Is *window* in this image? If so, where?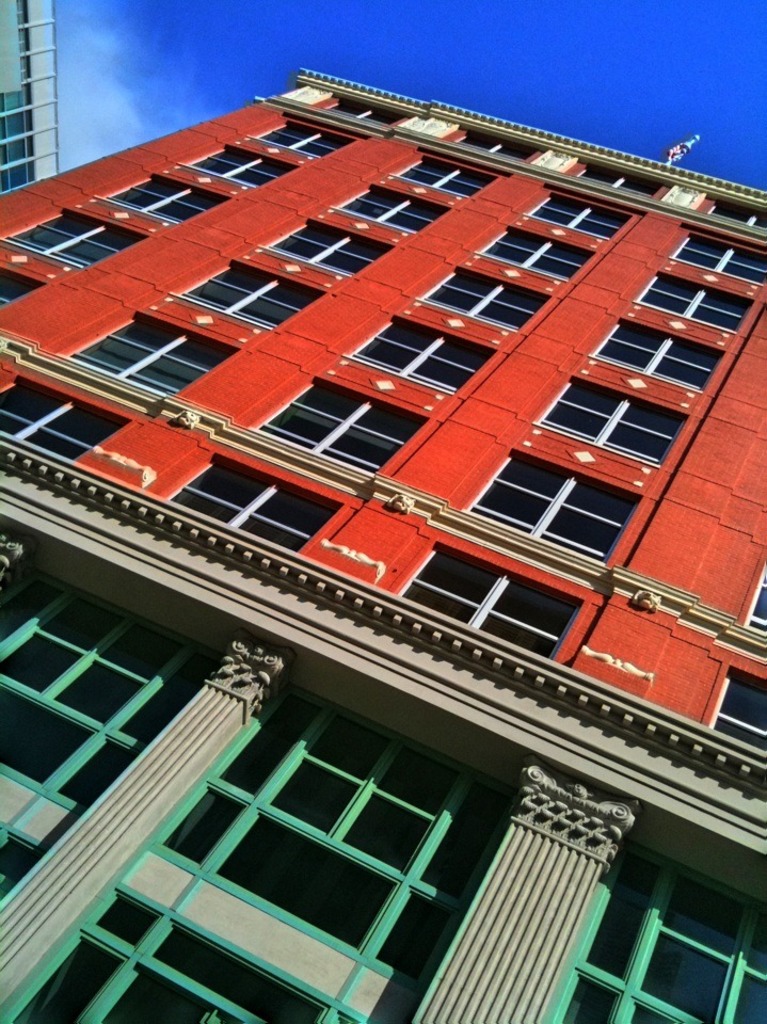
Yes, at (258, 113, 354, 170).
